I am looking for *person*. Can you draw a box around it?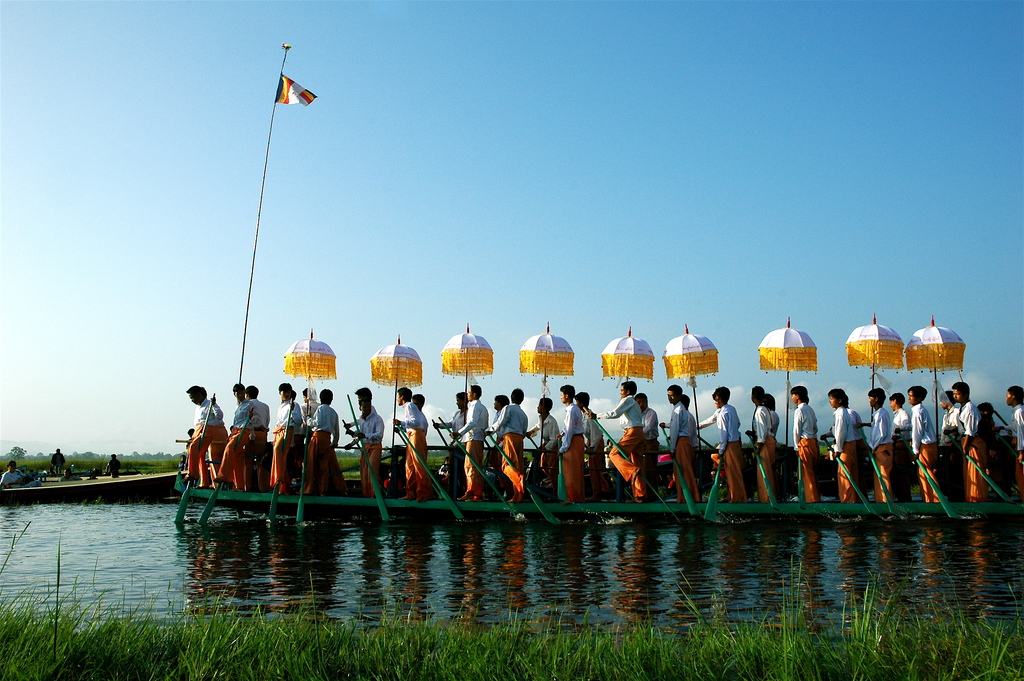
Sure, the bounding box is pyautogui.locateOnScreen(522, 398, 559, 507).
